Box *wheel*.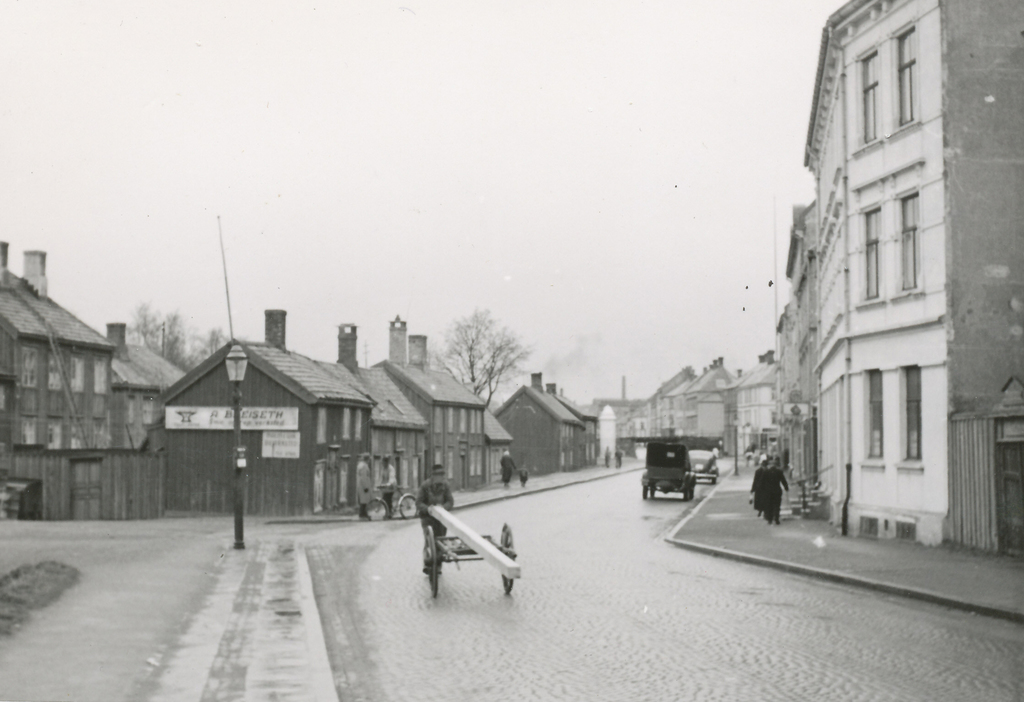
<region>496, 522, 515, 589</region>.
